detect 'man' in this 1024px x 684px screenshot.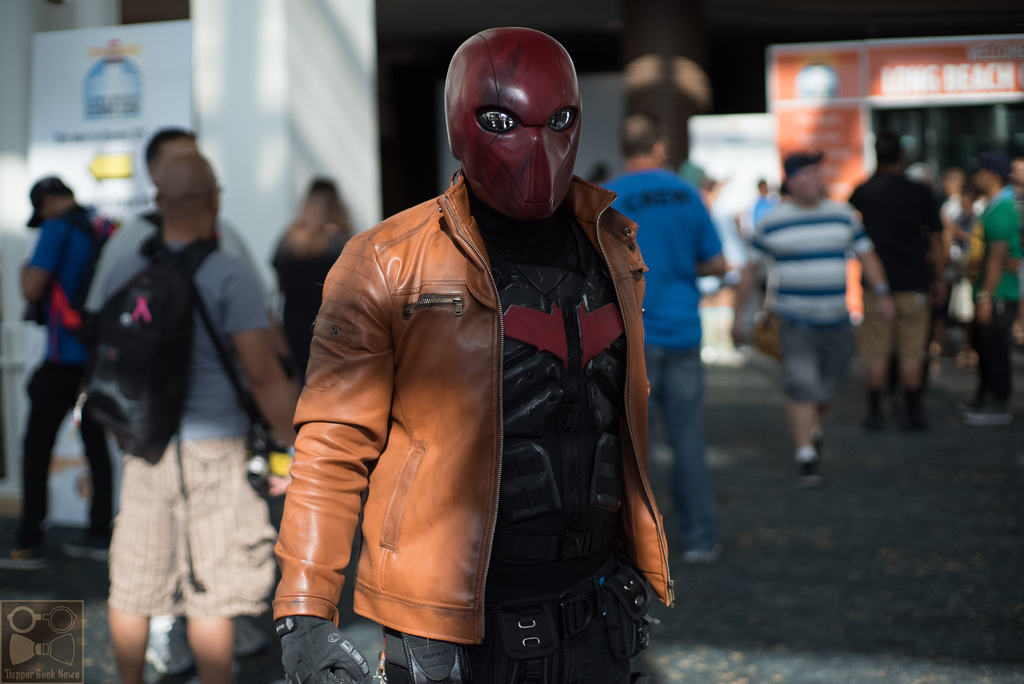
Detection: (1,179,111,570).
